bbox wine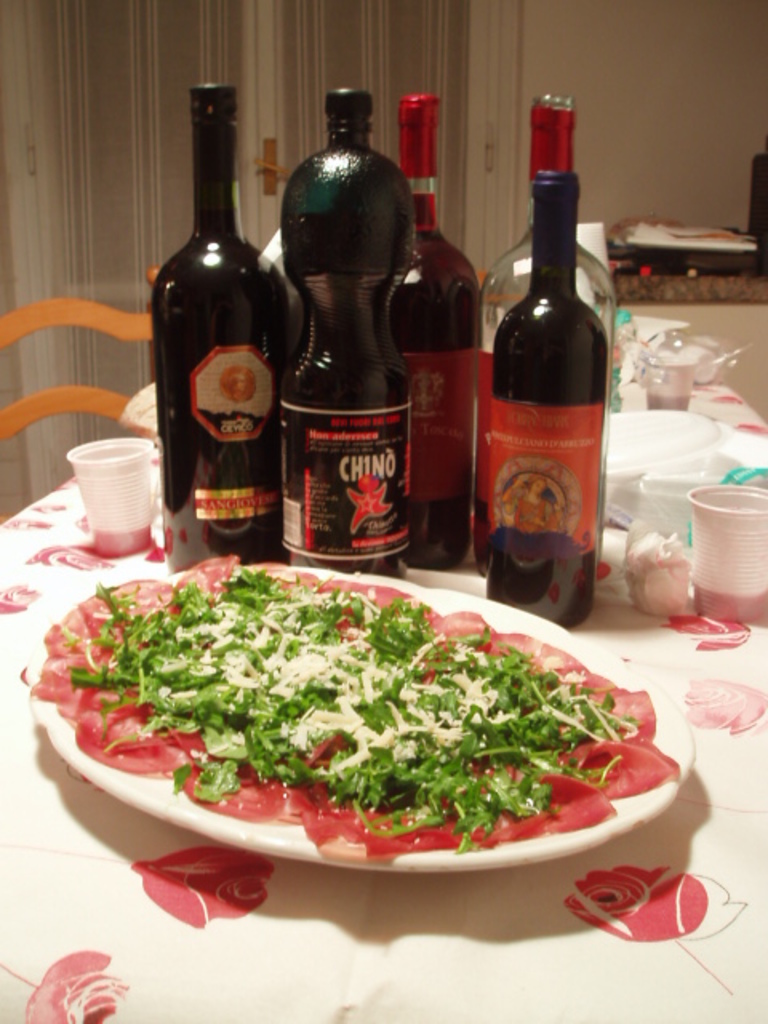
box(480, 90, 621, 576)
